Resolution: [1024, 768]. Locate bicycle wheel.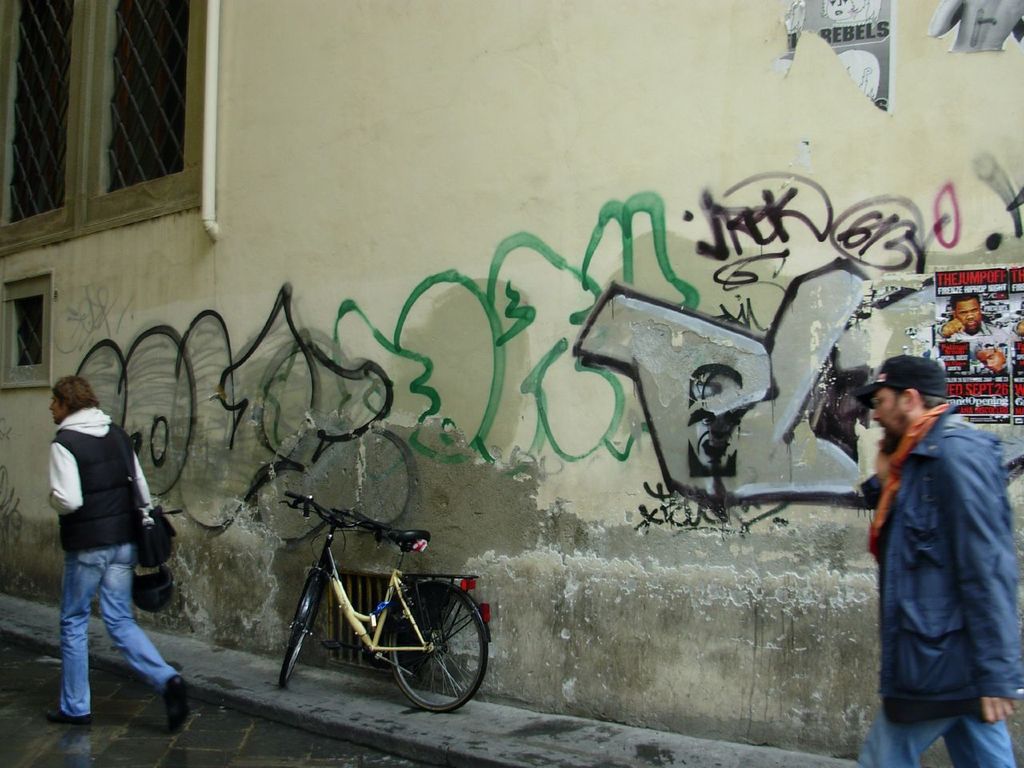
378, 598, 472, 720.
